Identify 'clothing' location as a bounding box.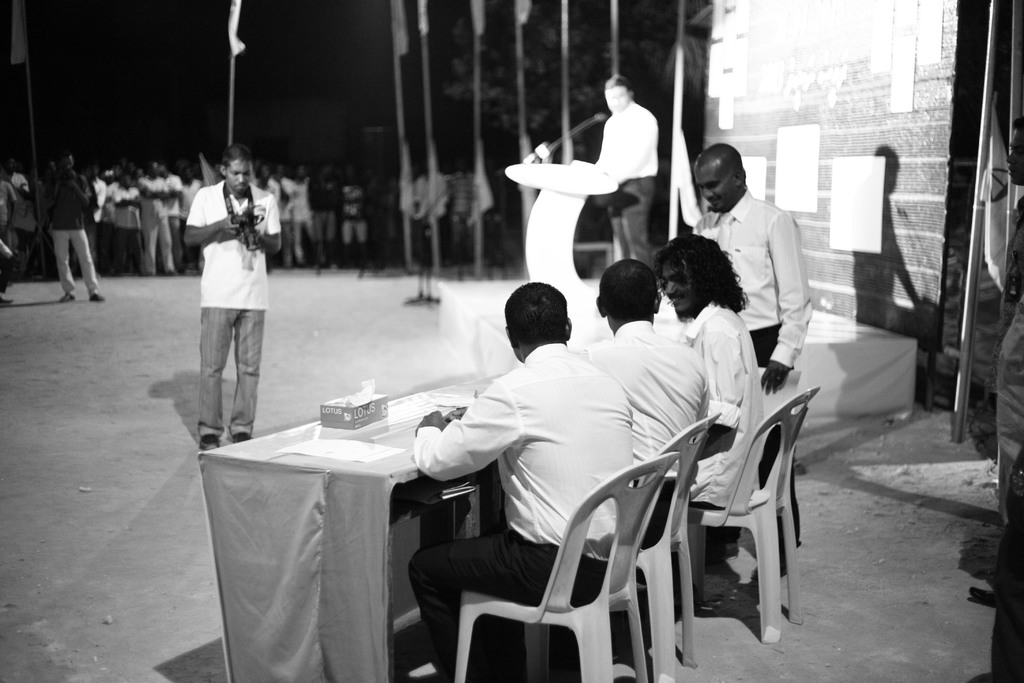
x1=599, y1=95, x2=664, y2=290.
